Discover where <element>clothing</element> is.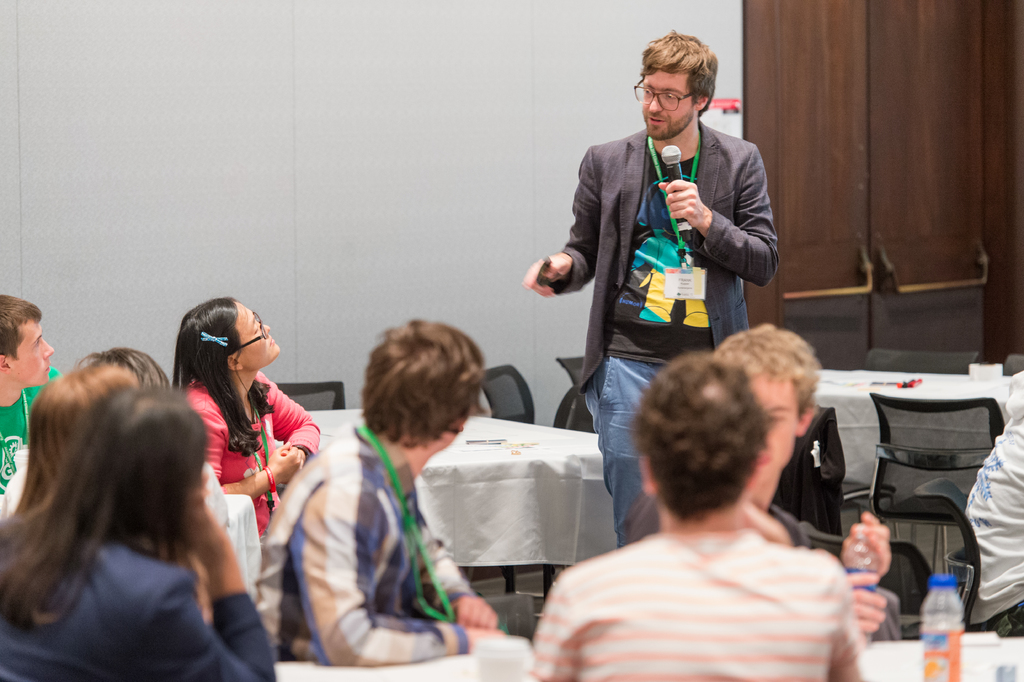
Discovered at [0, 370, 58, 505].
